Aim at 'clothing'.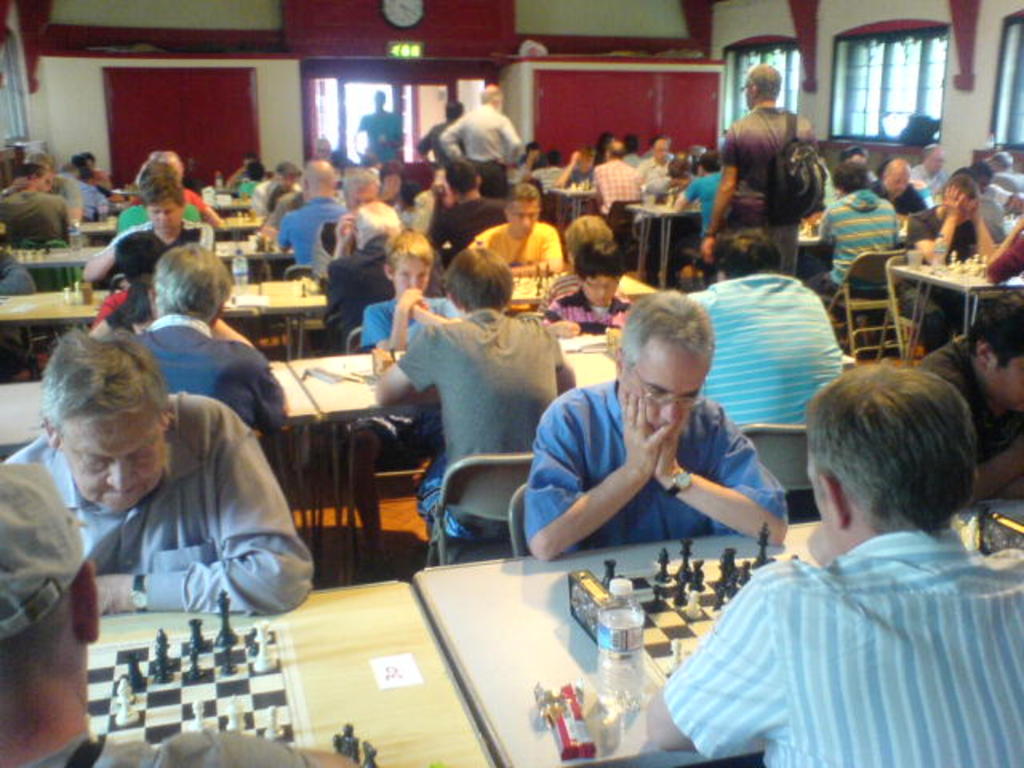
Aimed at [x1=674, y1=461, x2=1002, y2=765].
